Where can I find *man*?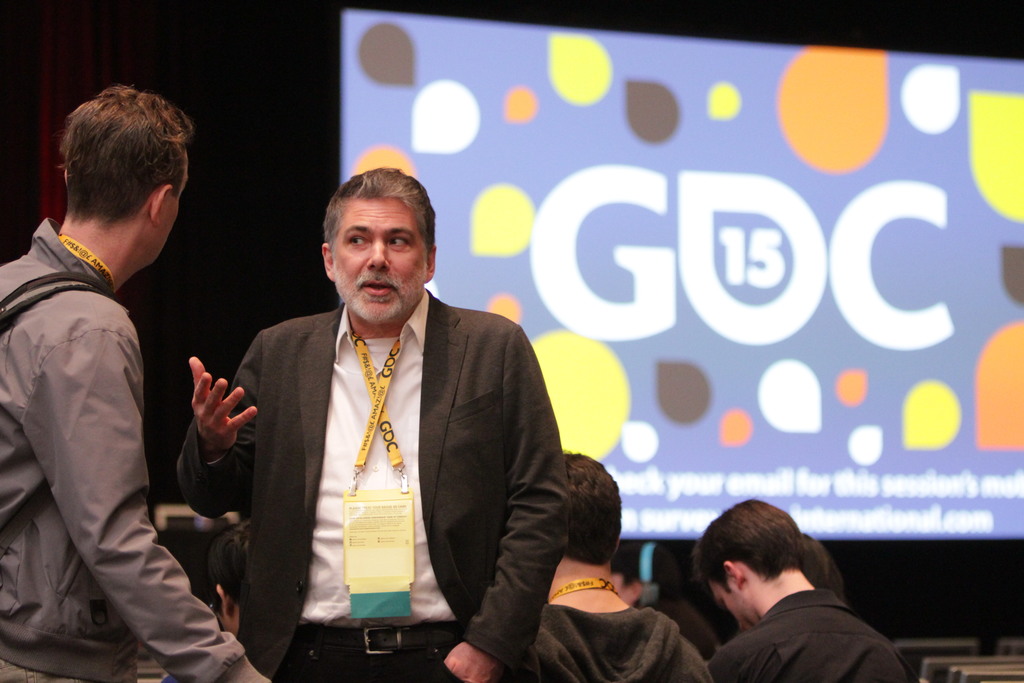
You can find it at region(518, 448, 711, 682).
